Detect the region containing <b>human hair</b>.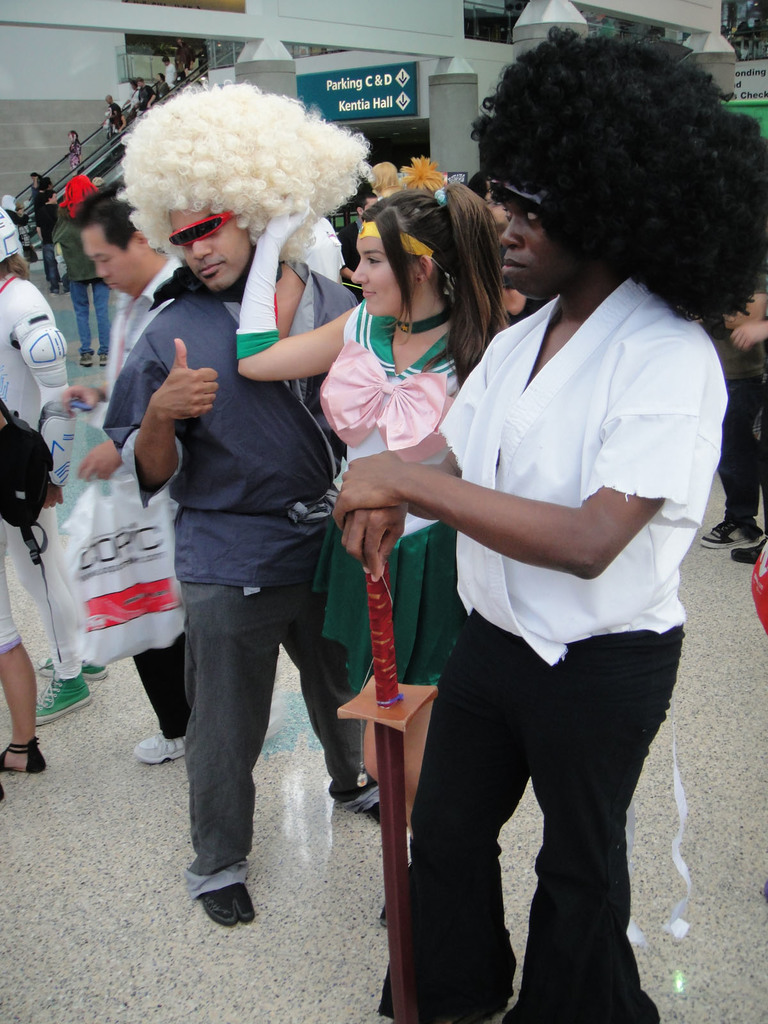
<box>70,175,147,261</box>.
